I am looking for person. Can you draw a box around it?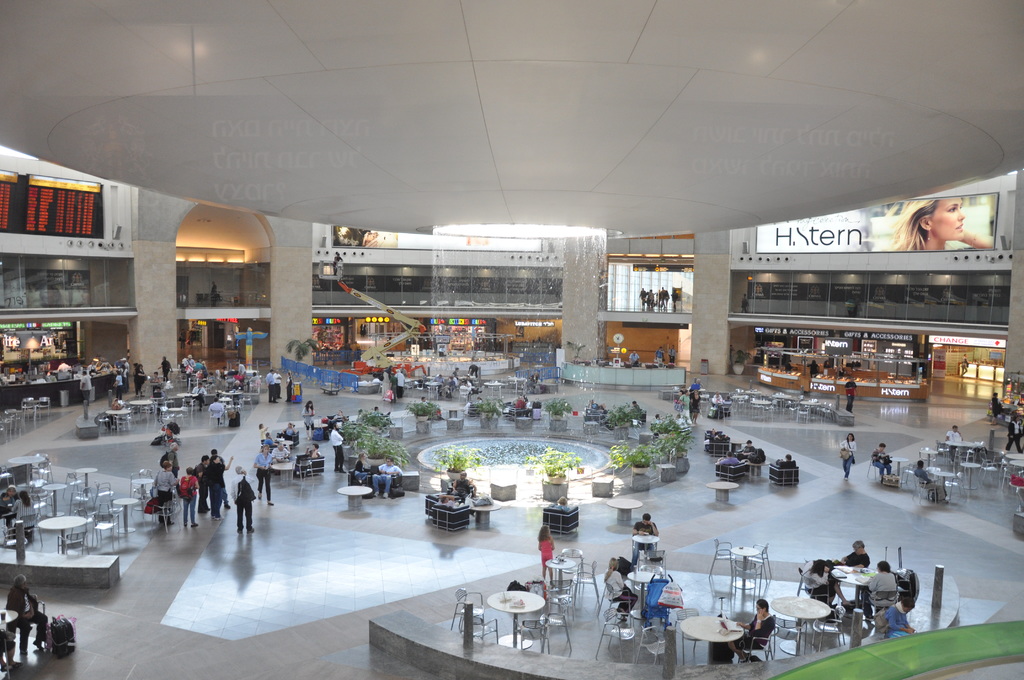
Sure, the bounding box is (724, 599, 778, 667).
